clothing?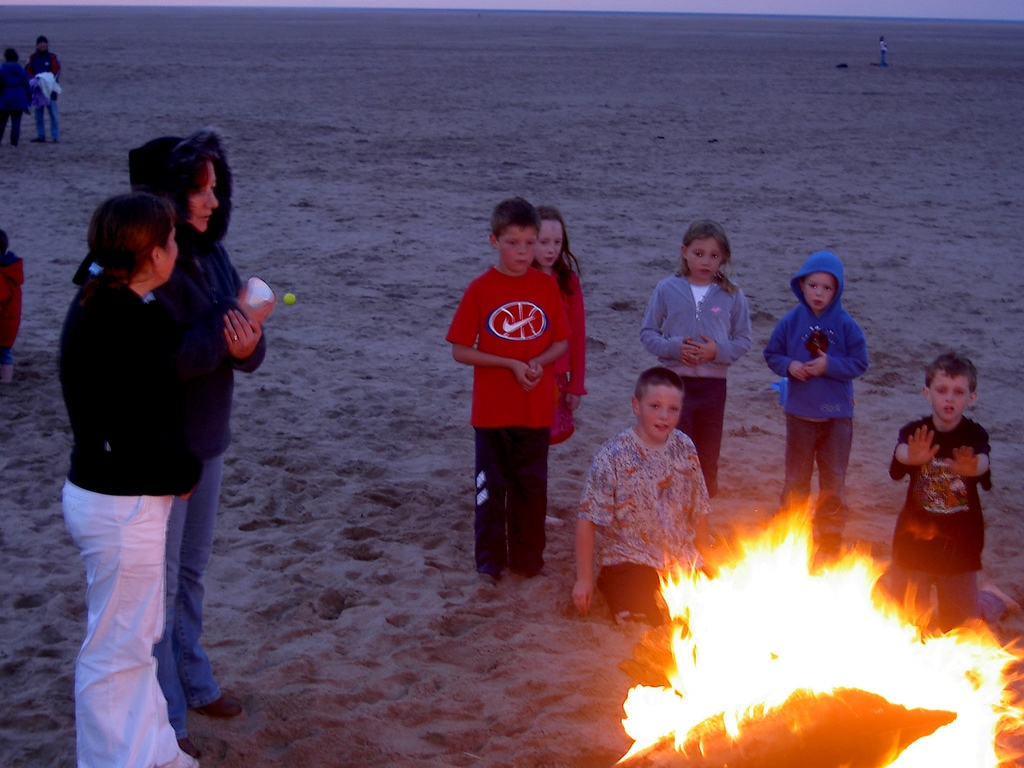
54,261,230,767
